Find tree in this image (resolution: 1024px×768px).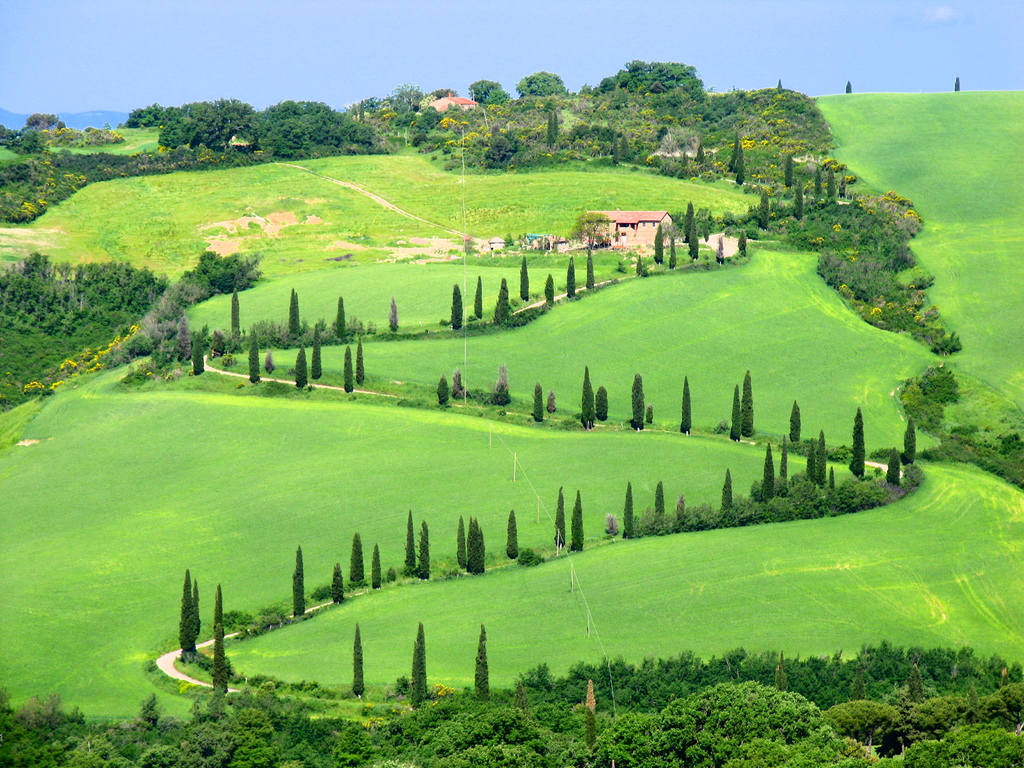
{"x1": 212, "y1": 625, "x2": 227, "y2": 691}.
